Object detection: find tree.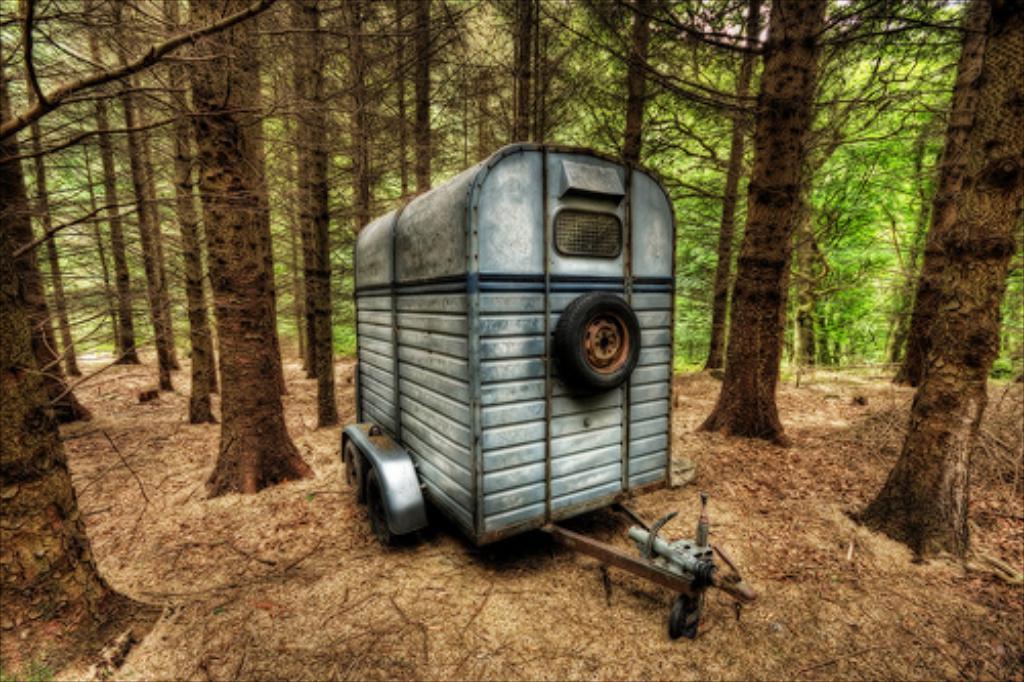
535 0 946 463.
